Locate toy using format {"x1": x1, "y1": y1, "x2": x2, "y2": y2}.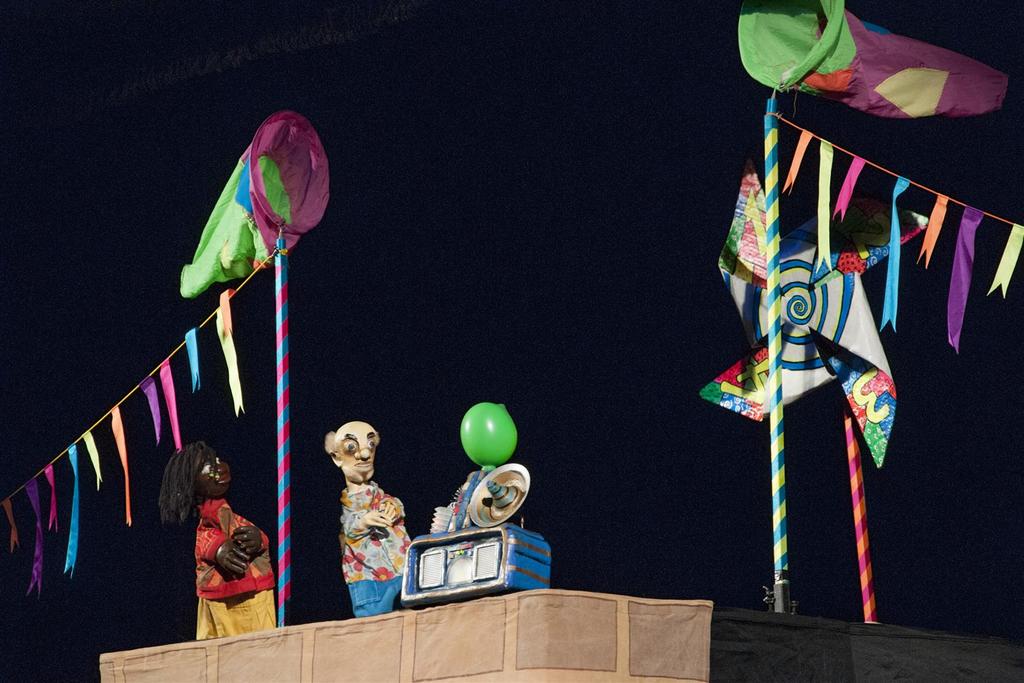
{"x1": 319, "y1": 416, "x2": 415, "y2": 621}.
